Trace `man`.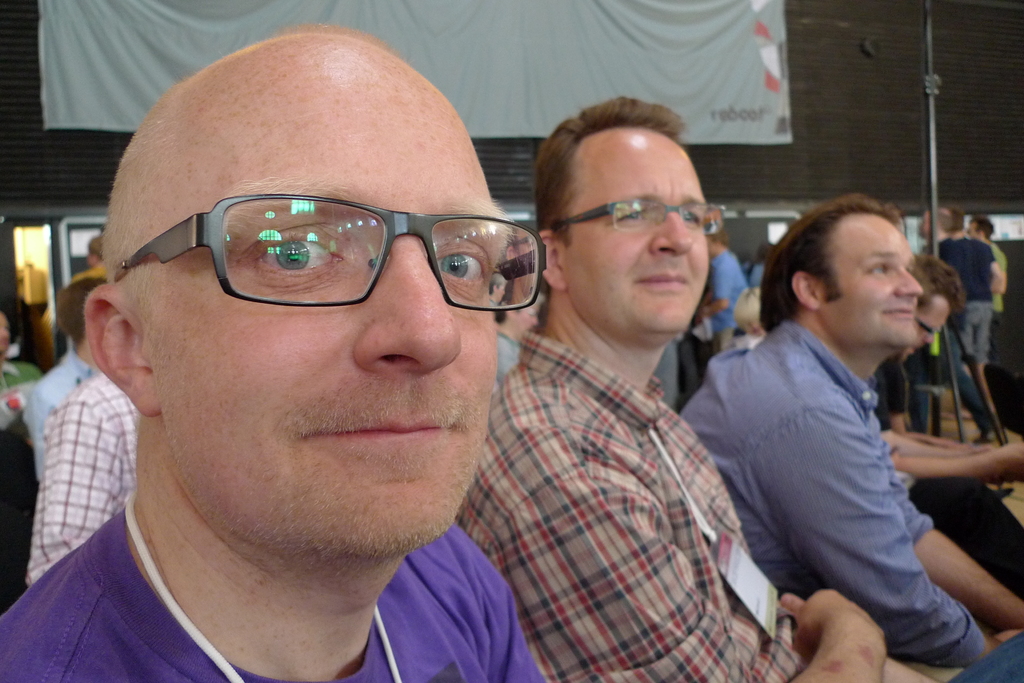
Traced to pyautogui.locateOnScreen(446, 97, 1023, 682).
